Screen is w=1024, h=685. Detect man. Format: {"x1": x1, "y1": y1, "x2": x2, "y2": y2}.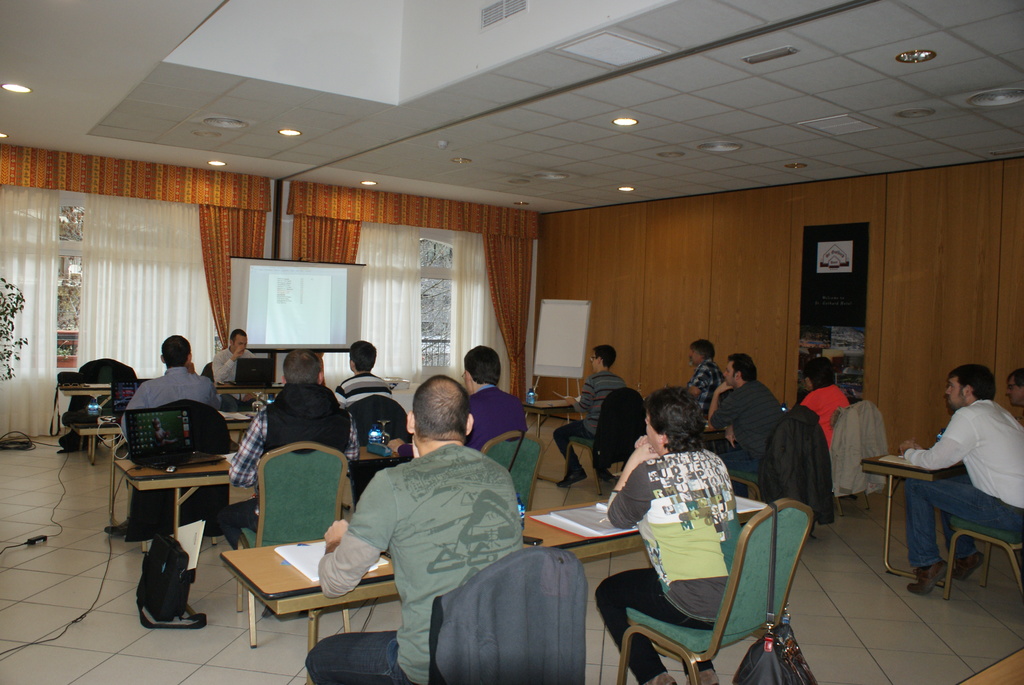
{"x1": 550, "y1": 344, "x2": 627, "y2": 489}.
